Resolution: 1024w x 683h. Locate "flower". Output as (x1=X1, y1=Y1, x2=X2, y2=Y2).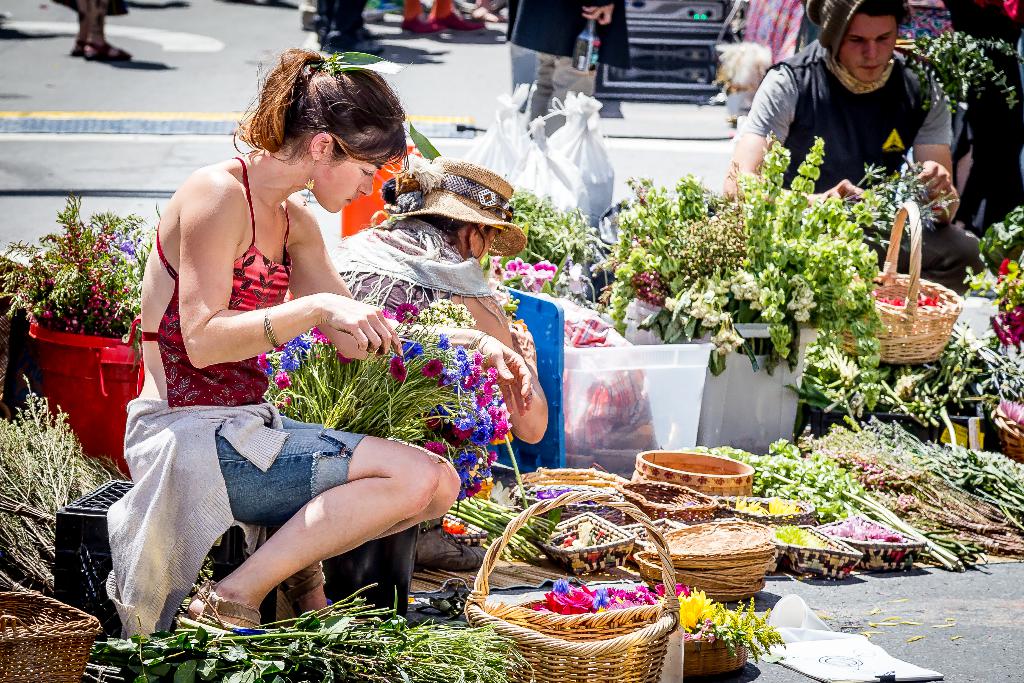
(x1=436, y1=334, x2=451, y2=353).
